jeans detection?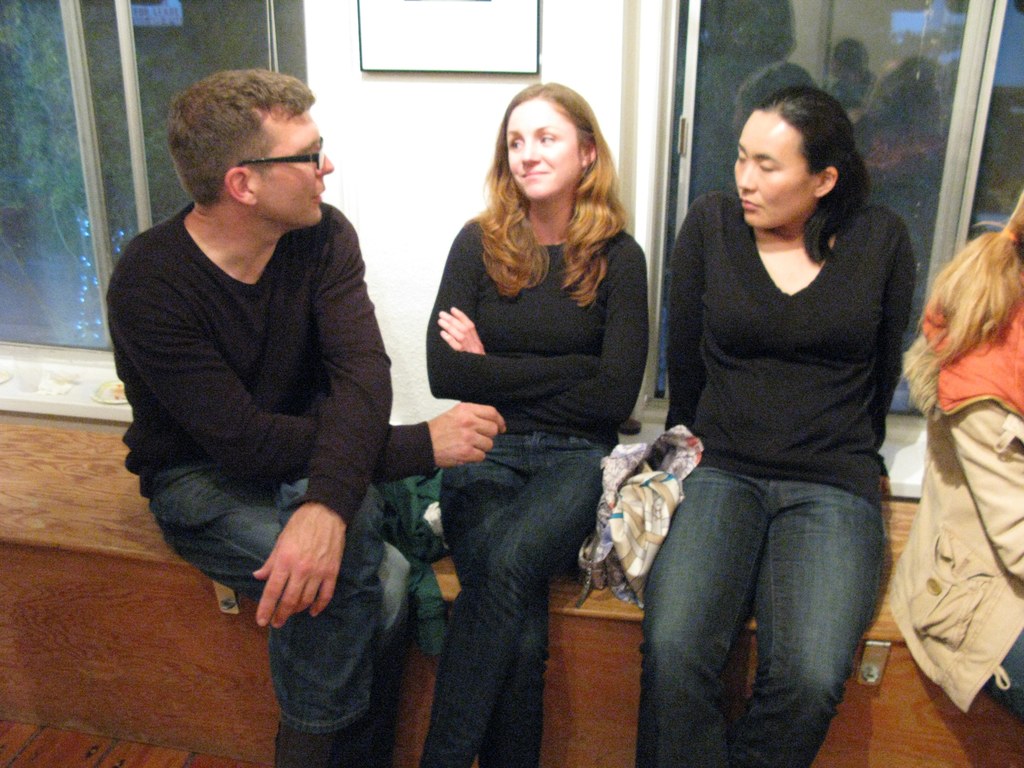
(left=147, top=463, right=386, bottom=739)
